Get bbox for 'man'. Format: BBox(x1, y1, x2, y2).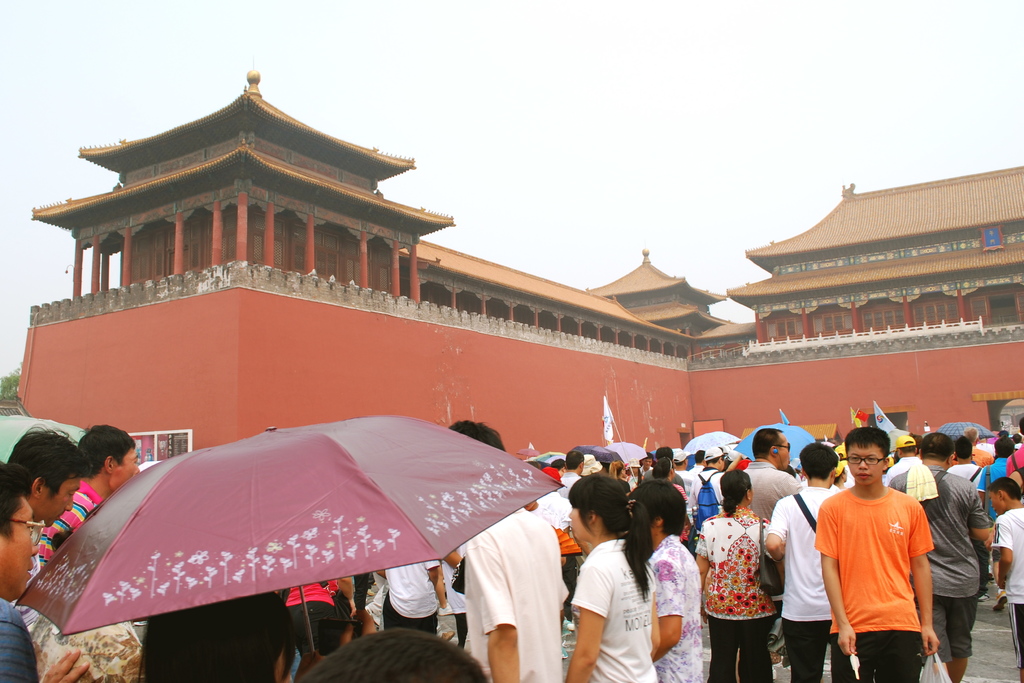
BBox(740, 429, 799, 521).
